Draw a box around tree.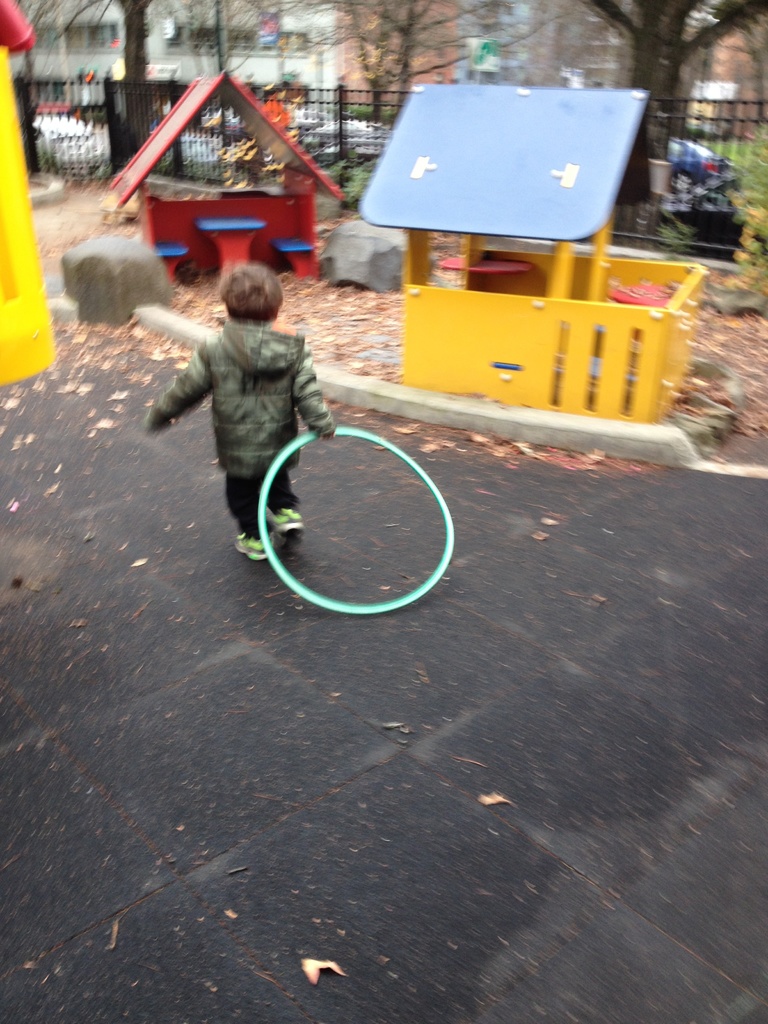
x1=570 y1=1 x2=767 y2=157.
